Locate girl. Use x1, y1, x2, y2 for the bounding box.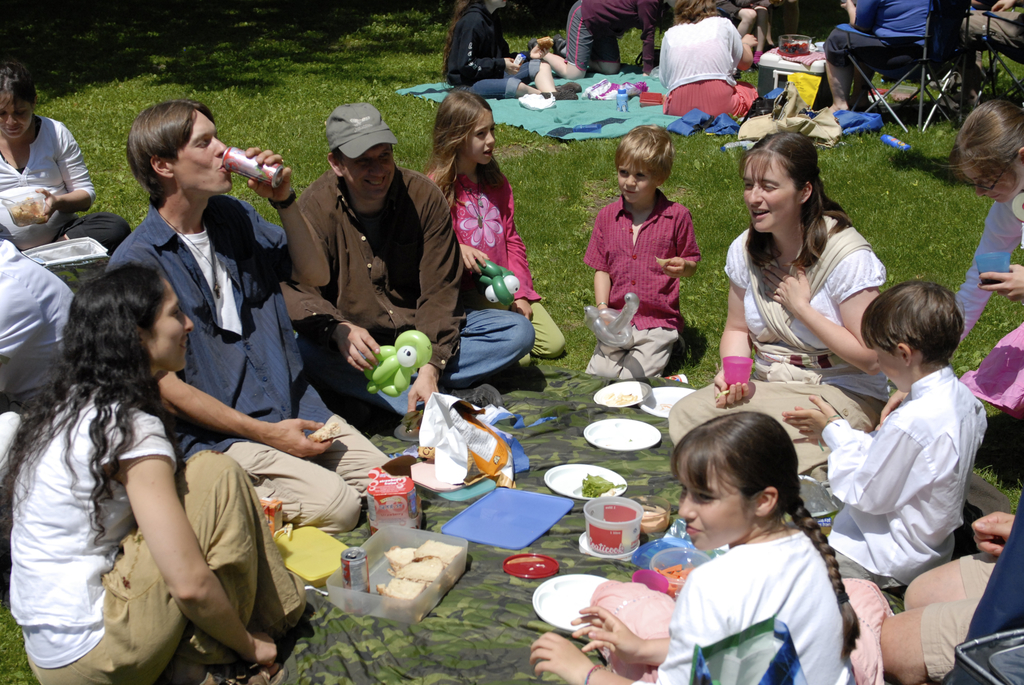
525, 407, 860, 684.
